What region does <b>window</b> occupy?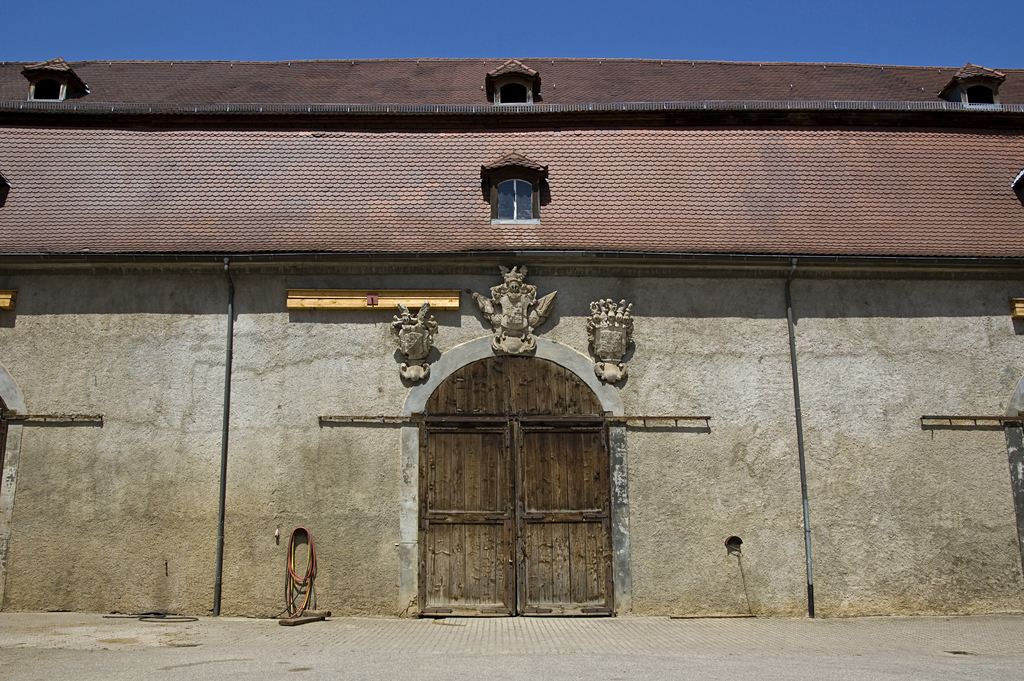
region(23, 56, 87, 101).
